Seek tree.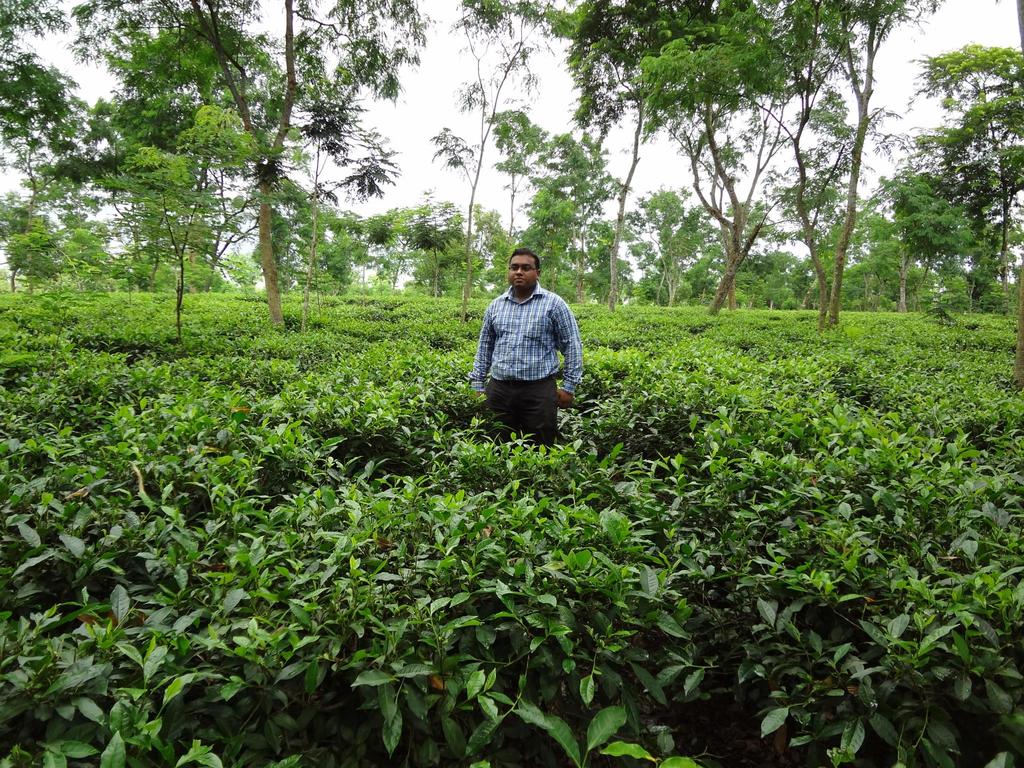
0, 0, 161, 308.
